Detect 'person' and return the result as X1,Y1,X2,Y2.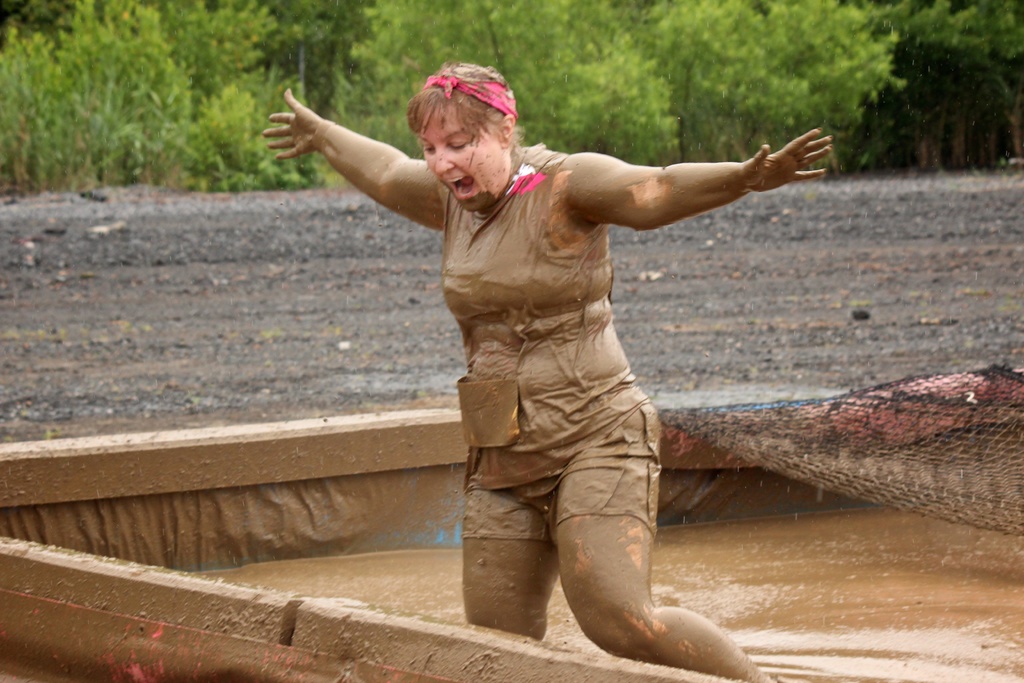
262,59,830,682.
